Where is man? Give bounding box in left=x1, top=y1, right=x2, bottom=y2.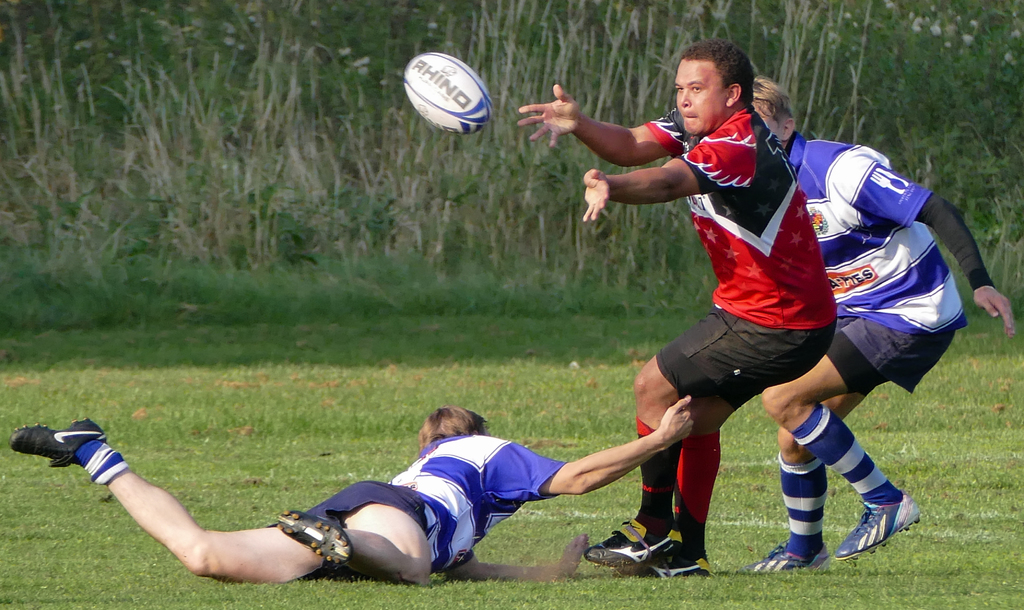
left=9, top=391, right=696, bottom=585.
